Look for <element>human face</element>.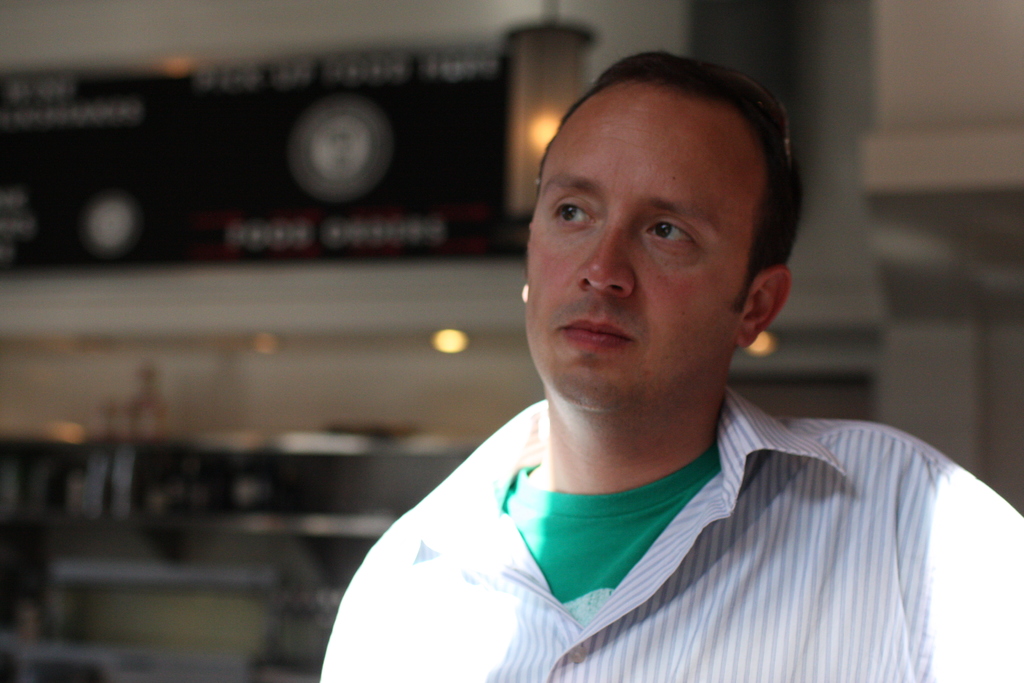
Found: detection(527, 80, 742, 409).
